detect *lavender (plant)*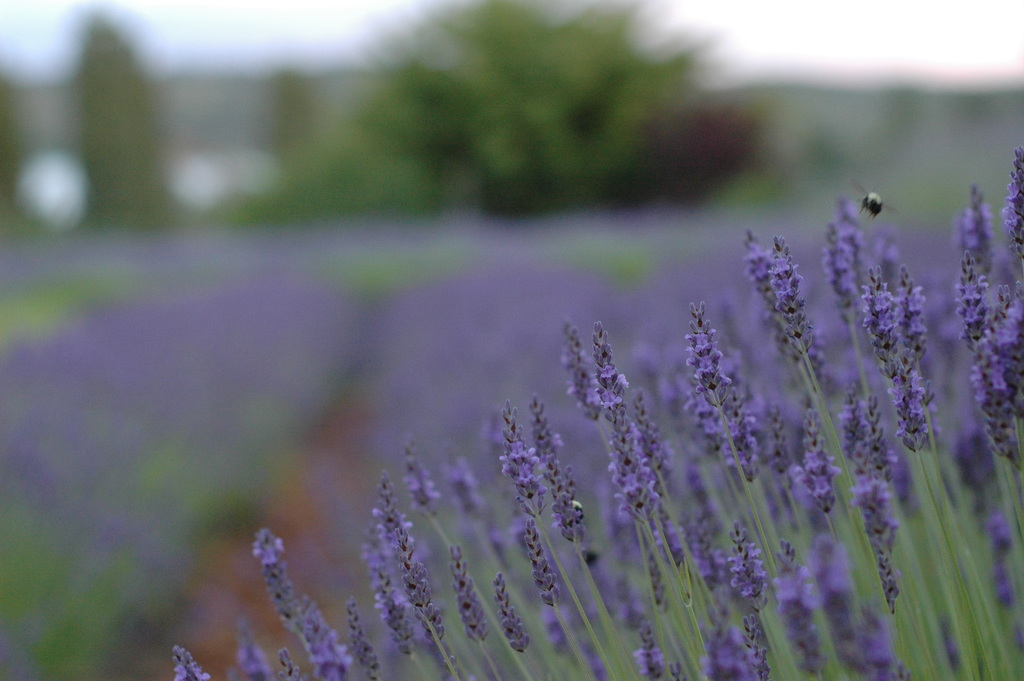
region(714, 614, 754, 680)
